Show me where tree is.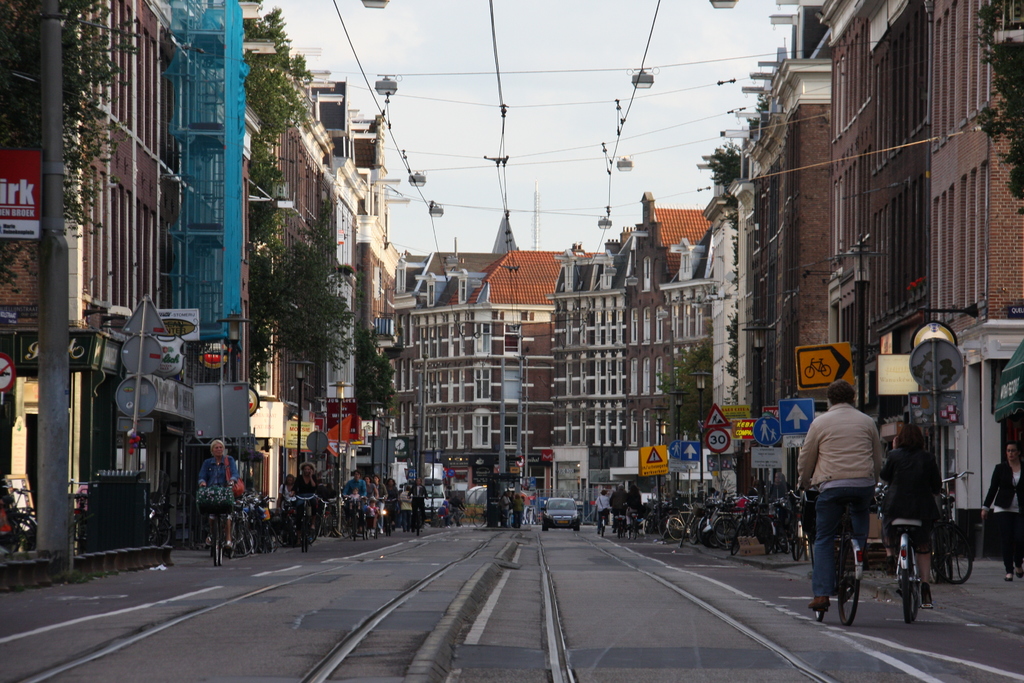
tree is at detection(970, 0, 1023, 223).
